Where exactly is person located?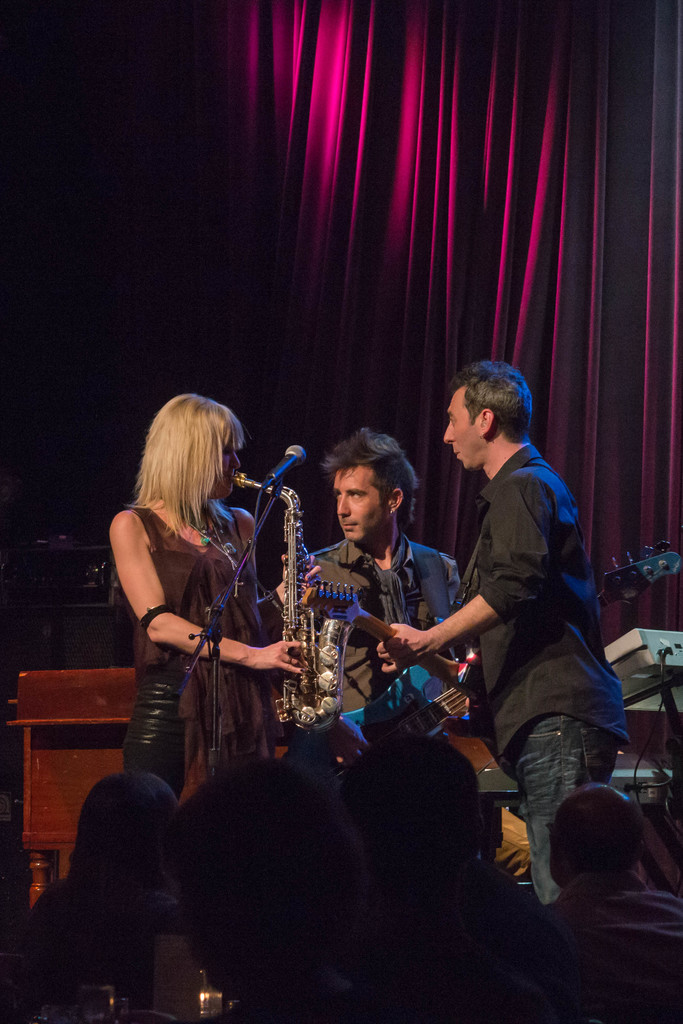
Its bounding box is crop(167, 762, 545, 1023).
